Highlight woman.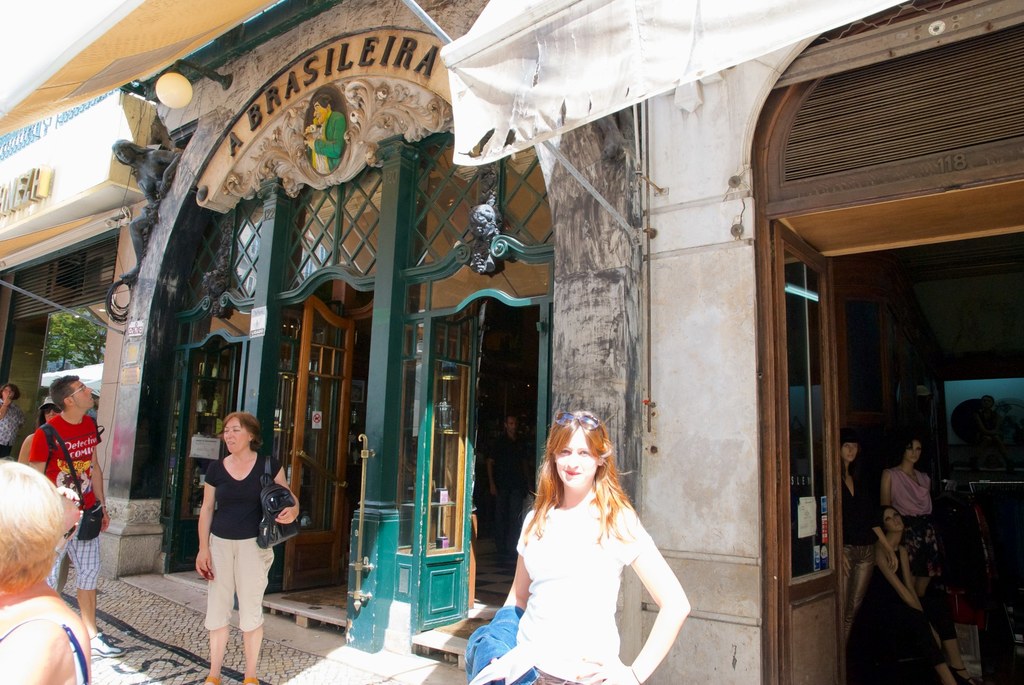
Highlighted region: <bbox>193, 413, 298, 684</bbox>.
